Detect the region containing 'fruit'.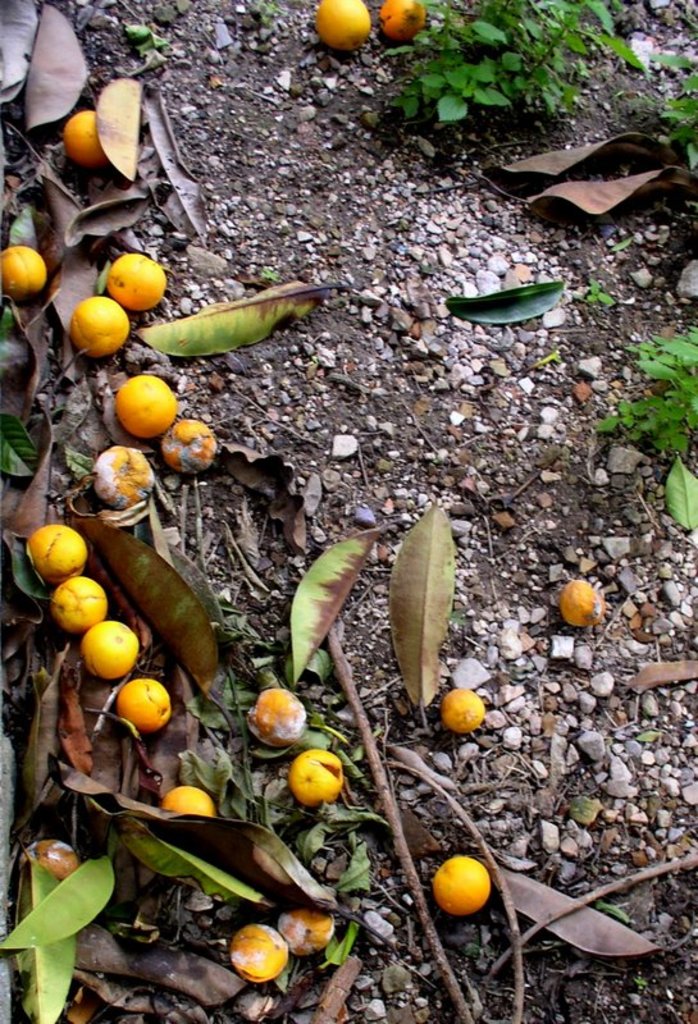
bbox(105, 251, 168, 312).
